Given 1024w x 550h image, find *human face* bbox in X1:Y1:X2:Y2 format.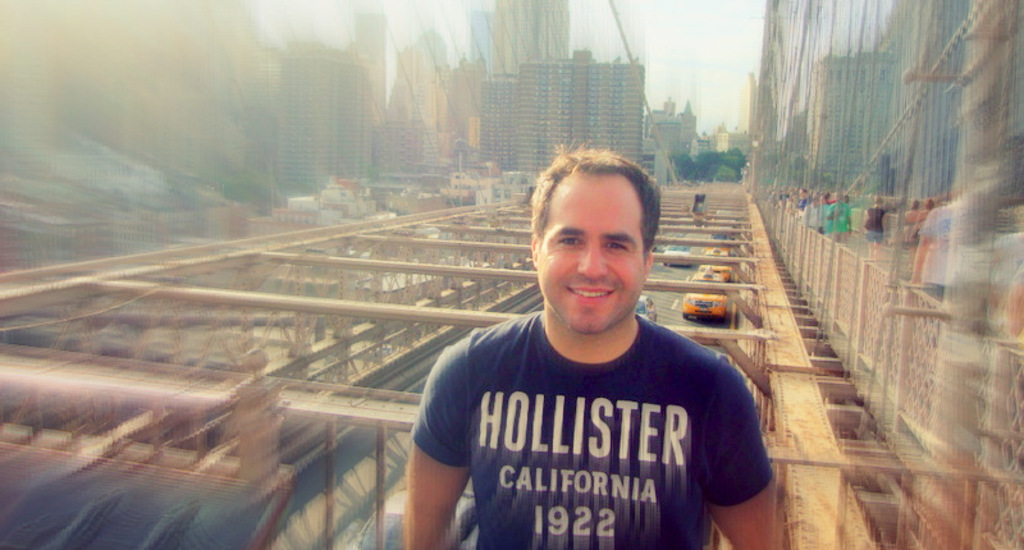
538:174:644:335.
